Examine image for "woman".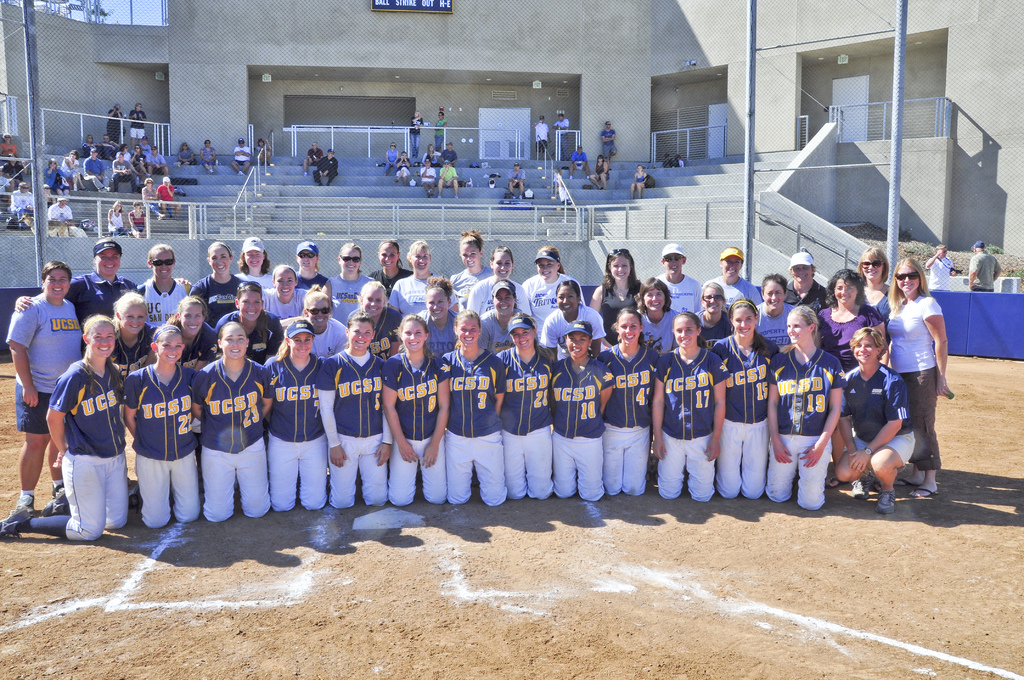
Examination result: l=0, t=257, r=89, b=511.
